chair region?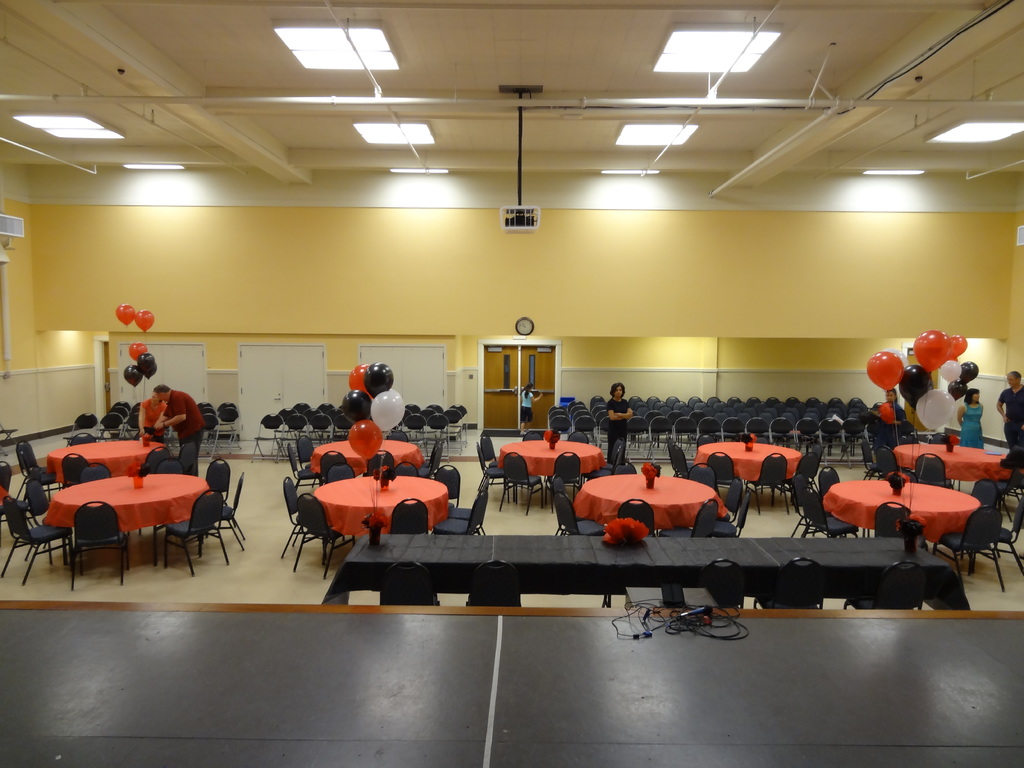
Rect(438, 463, 463, 507)
